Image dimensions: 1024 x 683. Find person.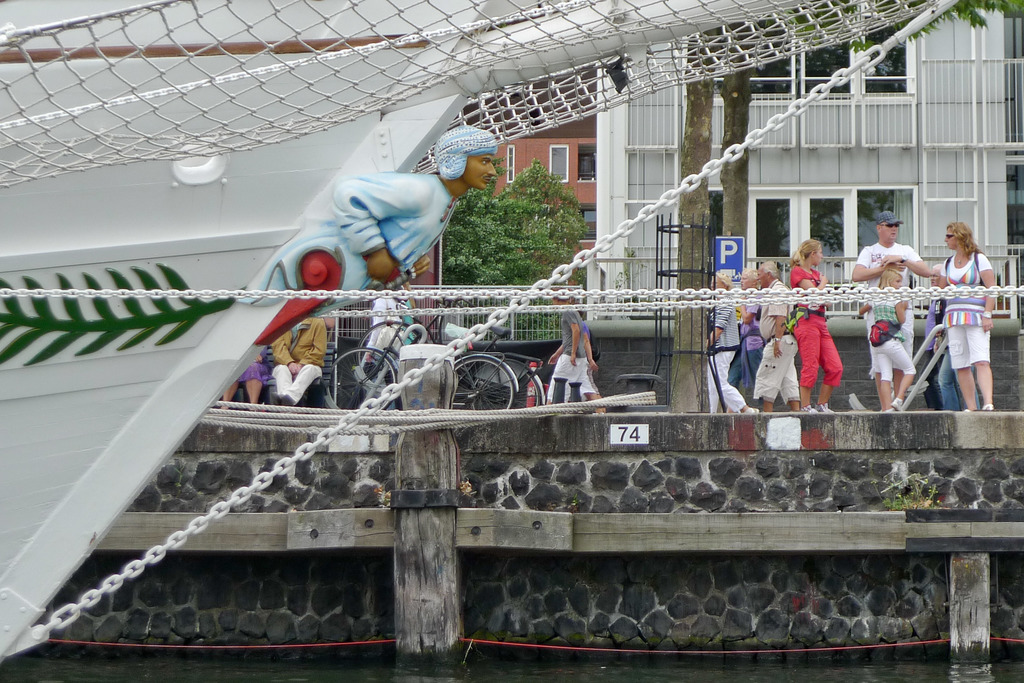
932,223,999,406.
